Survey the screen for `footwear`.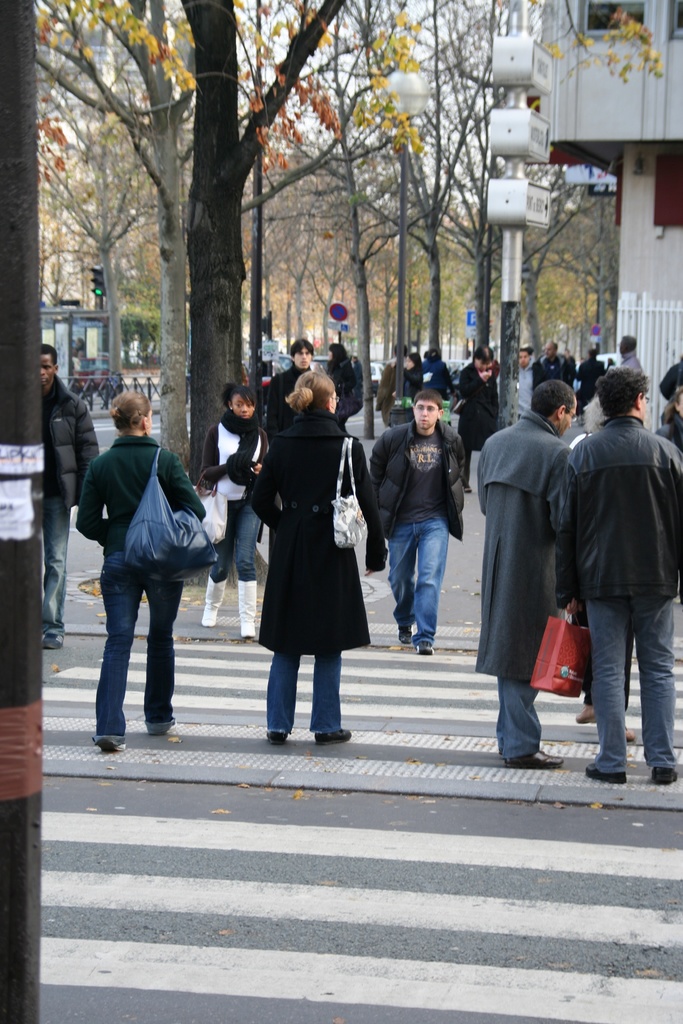
Survey found: <box>275,727,287,743</box>.
